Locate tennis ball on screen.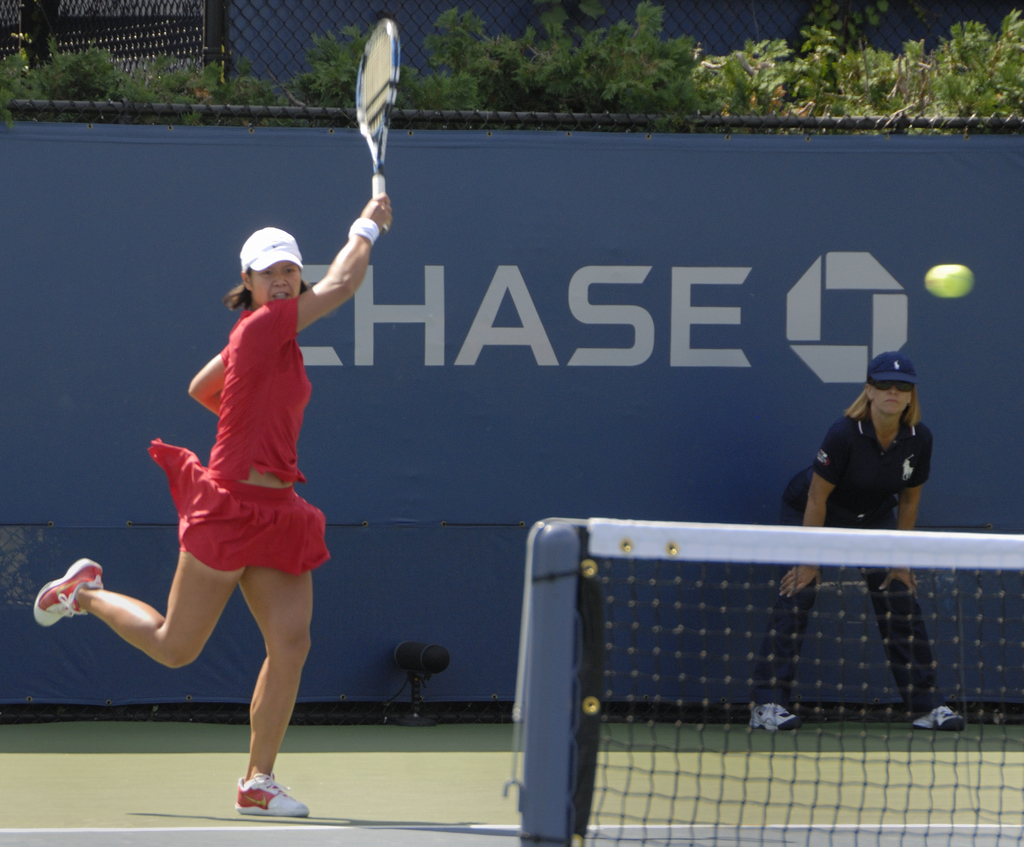
On screen at (926,264,975,294).
